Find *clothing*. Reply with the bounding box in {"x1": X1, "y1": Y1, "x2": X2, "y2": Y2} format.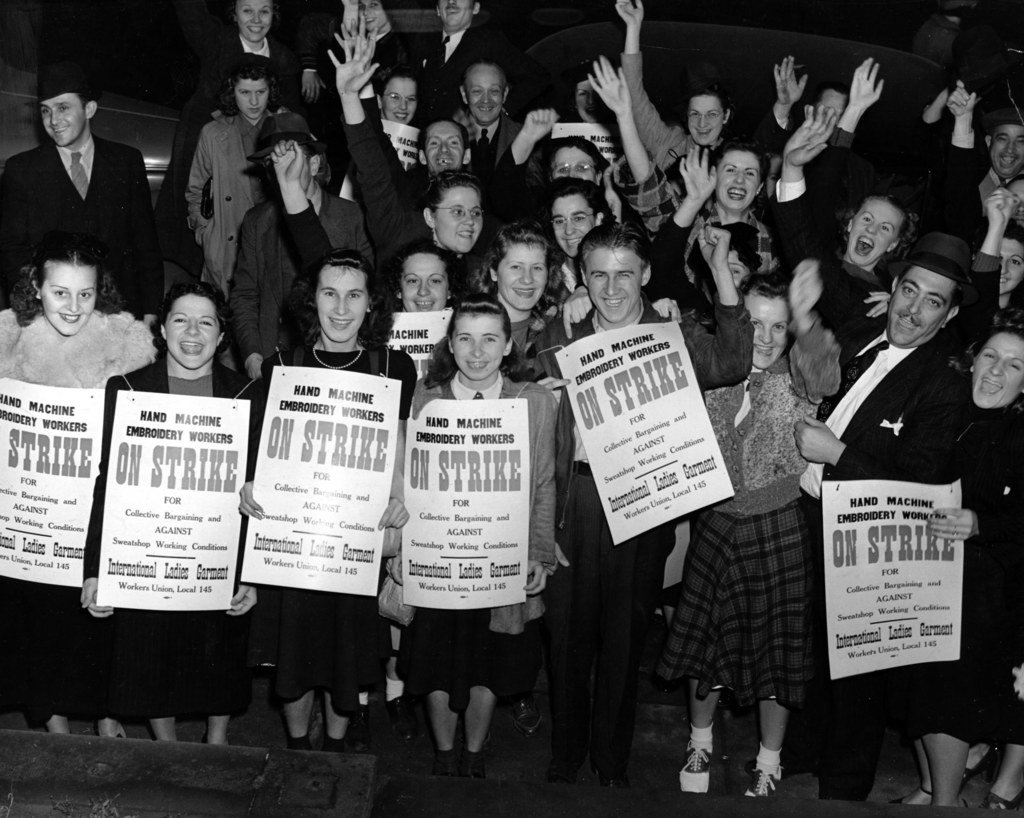
{"x1": 398, "y1": 361, "x2": 564, "y2": 686}.
